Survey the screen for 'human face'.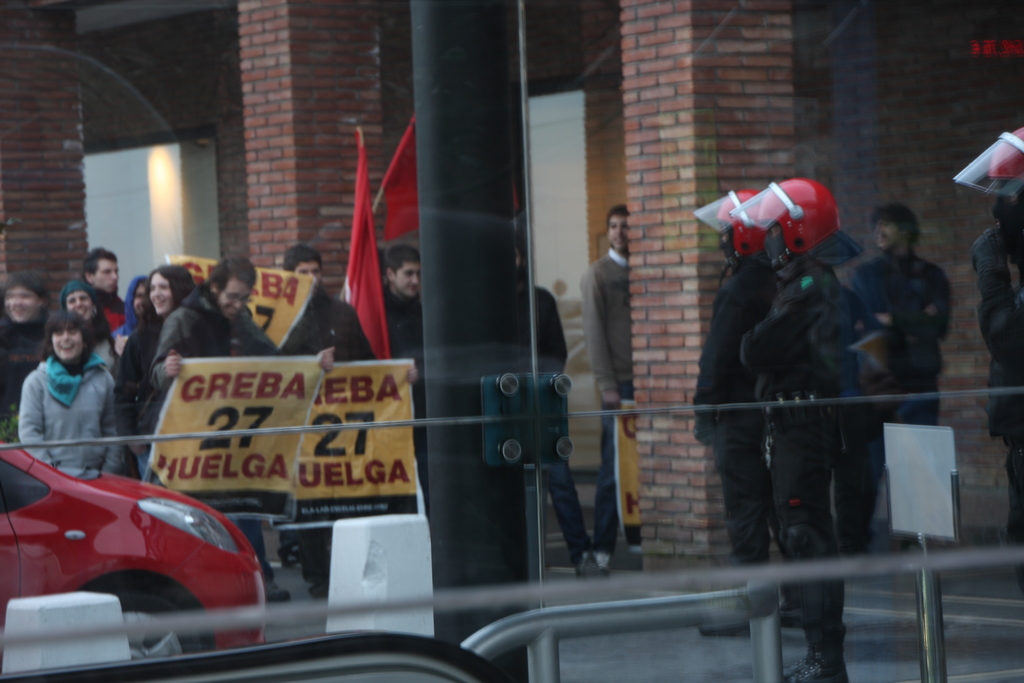
Survey found: (294, 264, 317, 272).
